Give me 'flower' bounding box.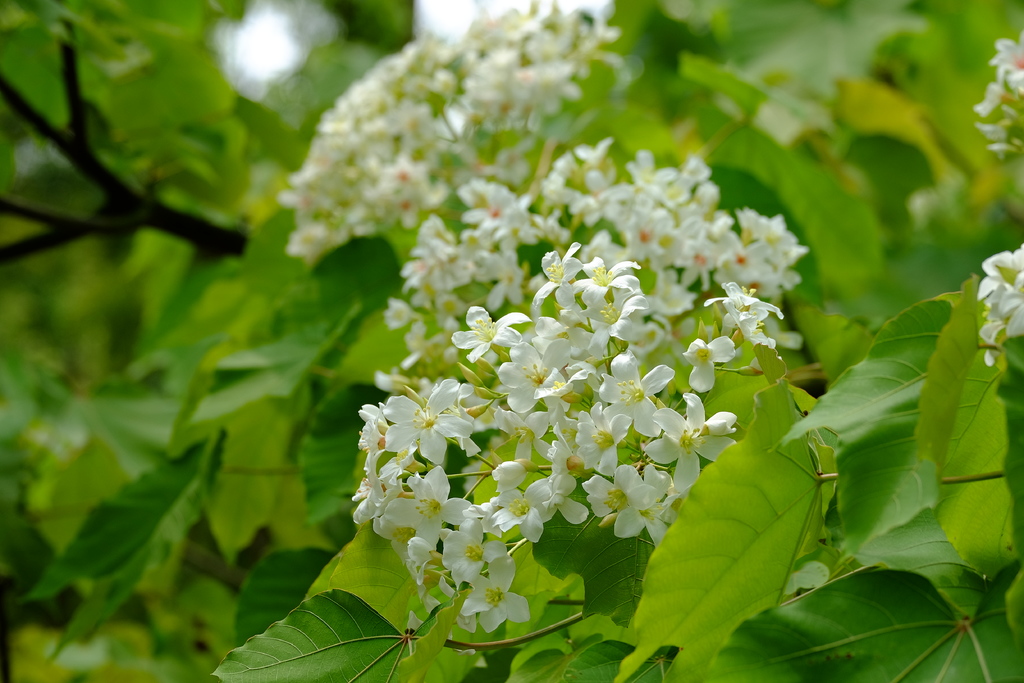
<region>971, 249, 1023, 355</region>.
